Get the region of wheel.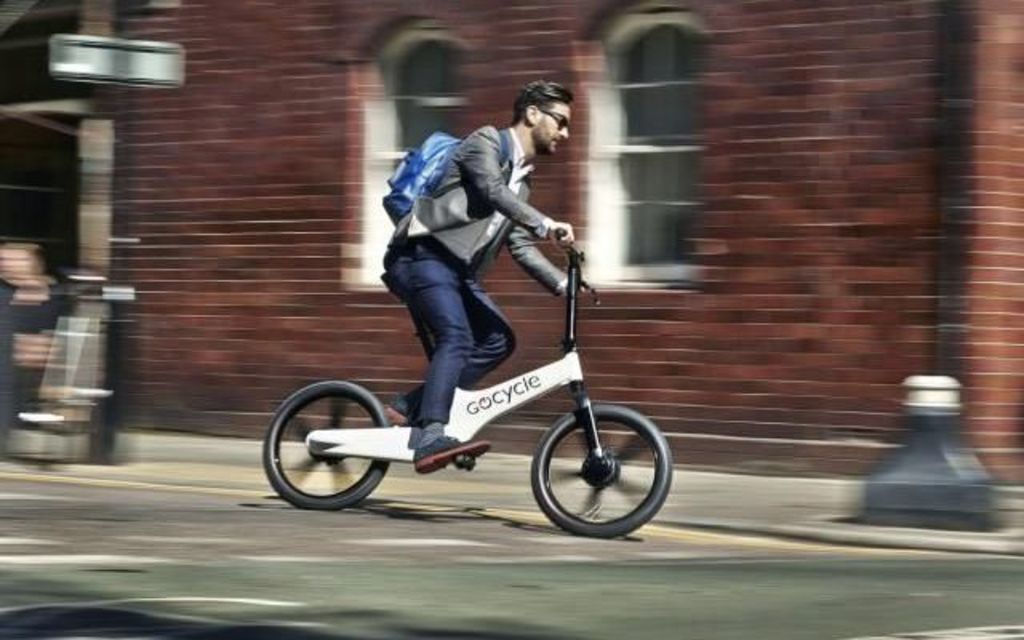
533 403 677 534.
